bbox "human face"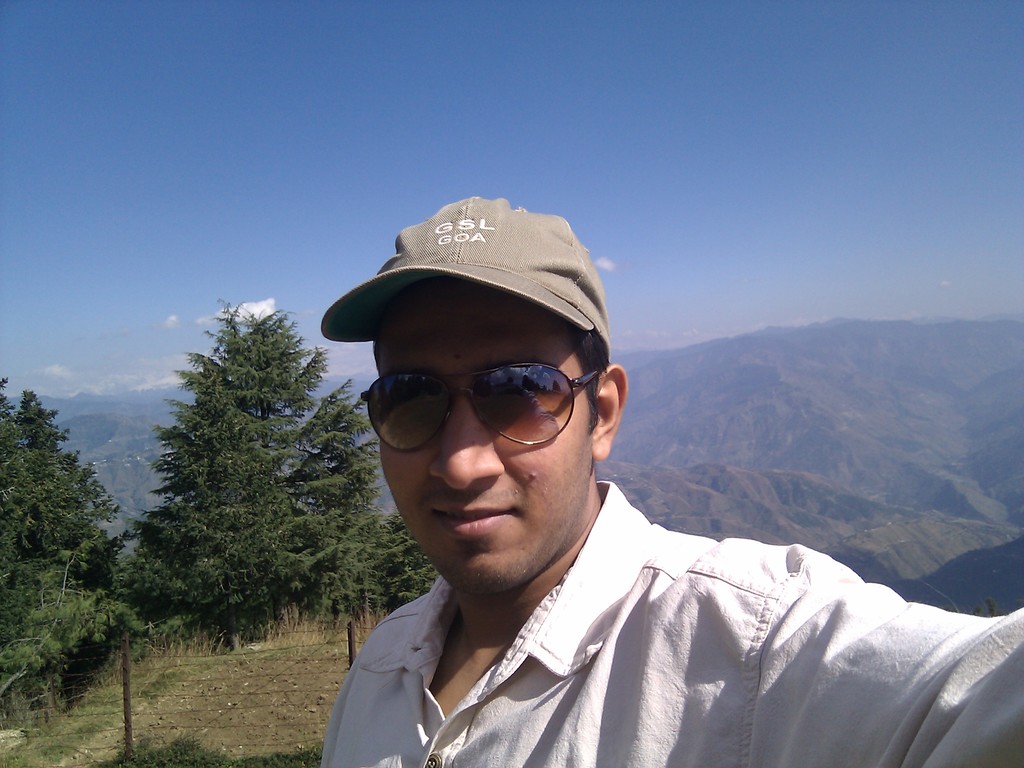
pyautogui.locateOnScreen(376, 273, 599, 580)
